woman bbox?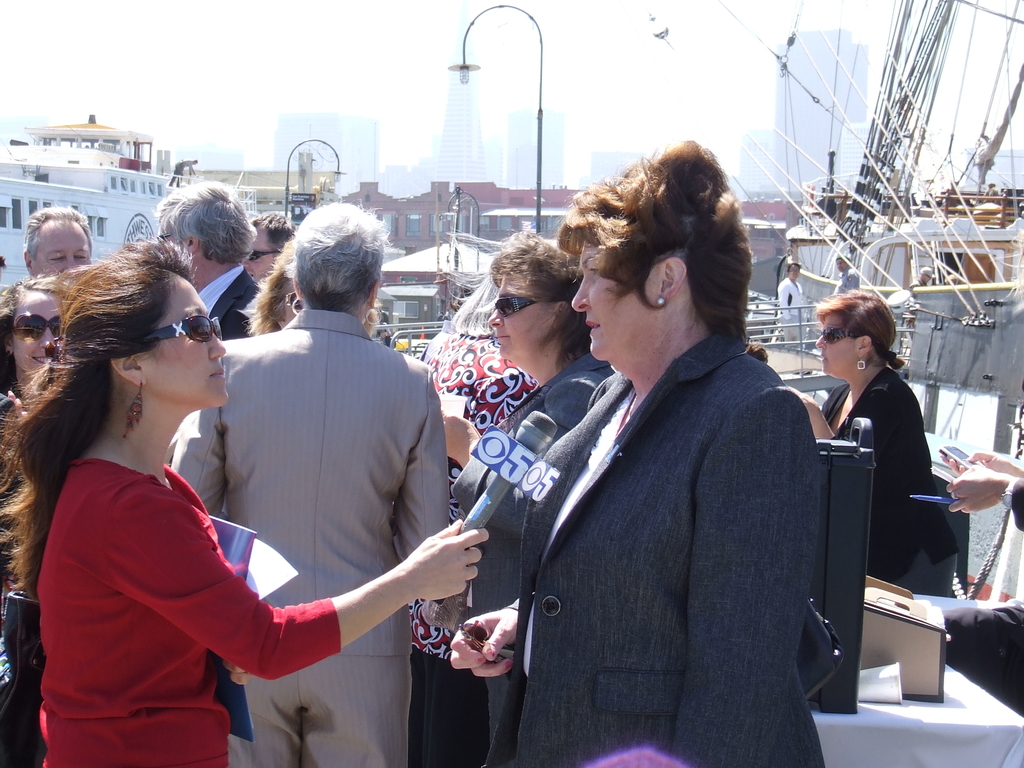
<box>440,226,613,732</box>
